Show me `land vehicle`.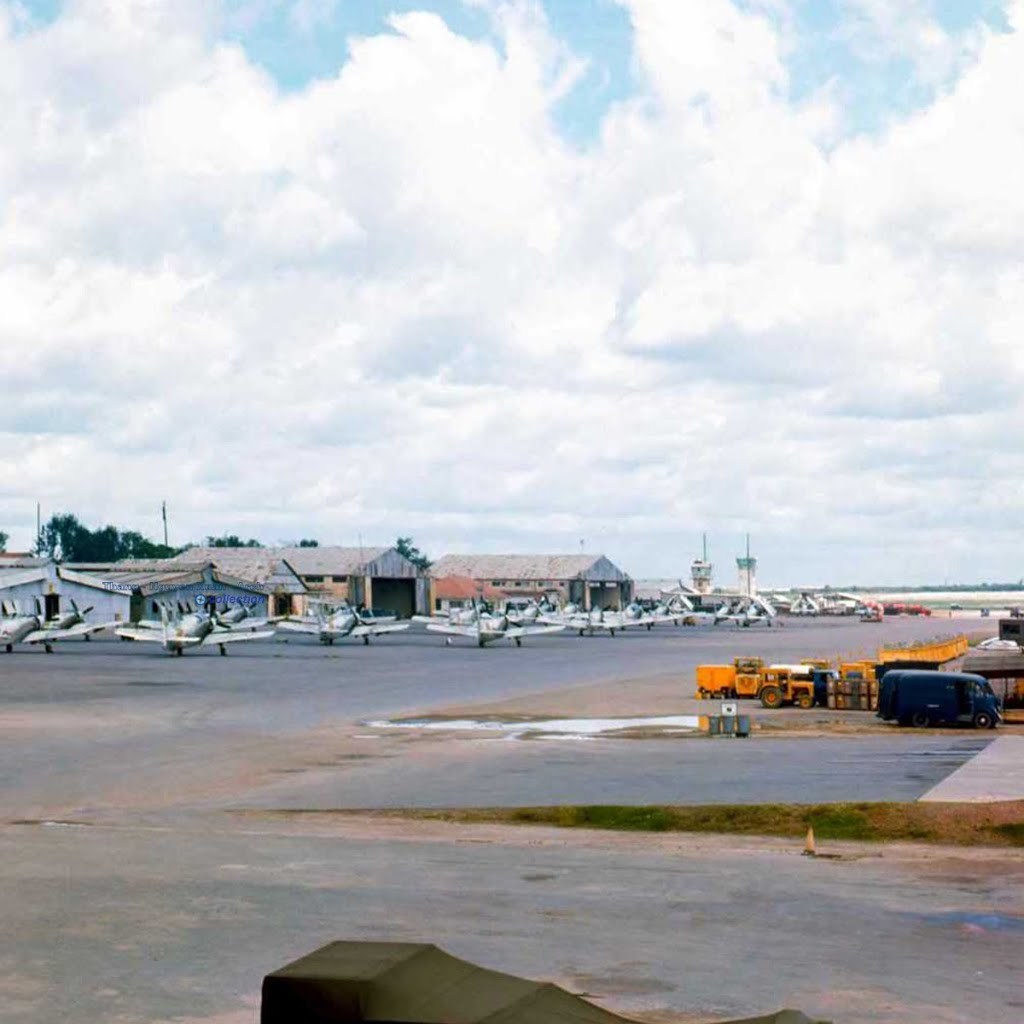
`land vehicle` is here: 696 660 767 698.
